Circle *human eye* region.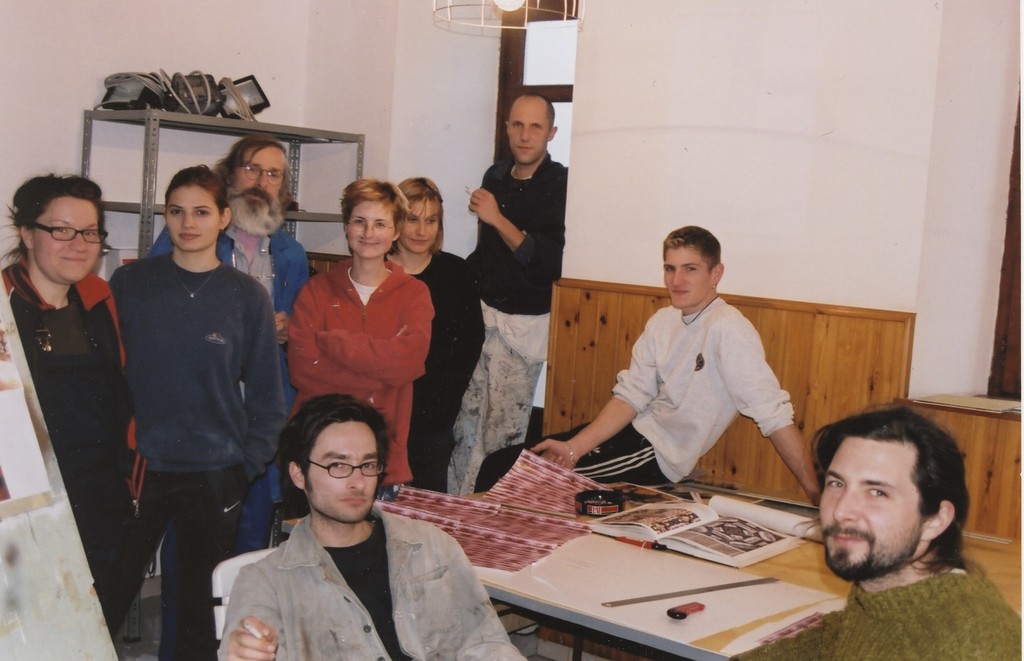
Region: left=52, top=224, right=68, bottom=235.
